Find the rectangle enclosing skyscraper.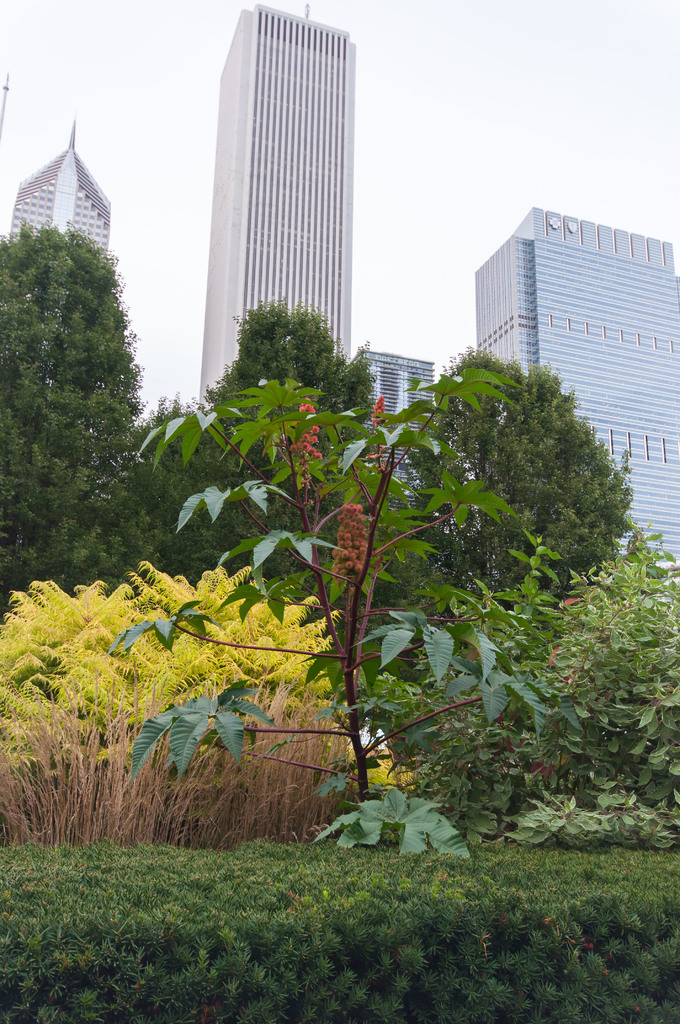
[left=197, top=1, right=357, bottom=408].
